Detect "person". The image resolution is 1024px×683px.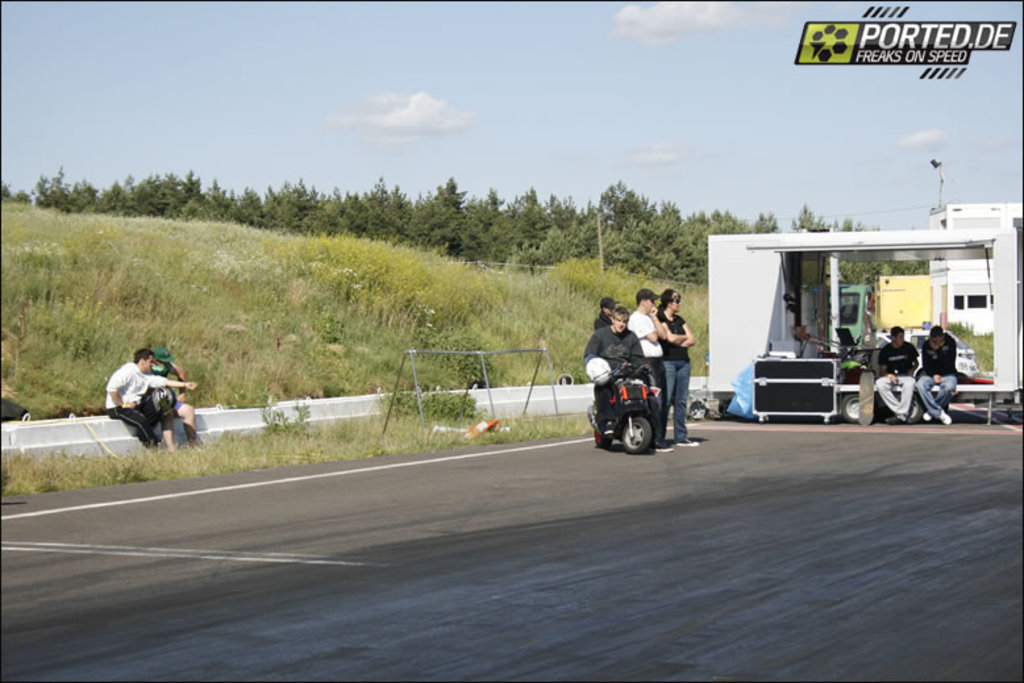
<bbox>657, 288, 696, 458</bbox>.
